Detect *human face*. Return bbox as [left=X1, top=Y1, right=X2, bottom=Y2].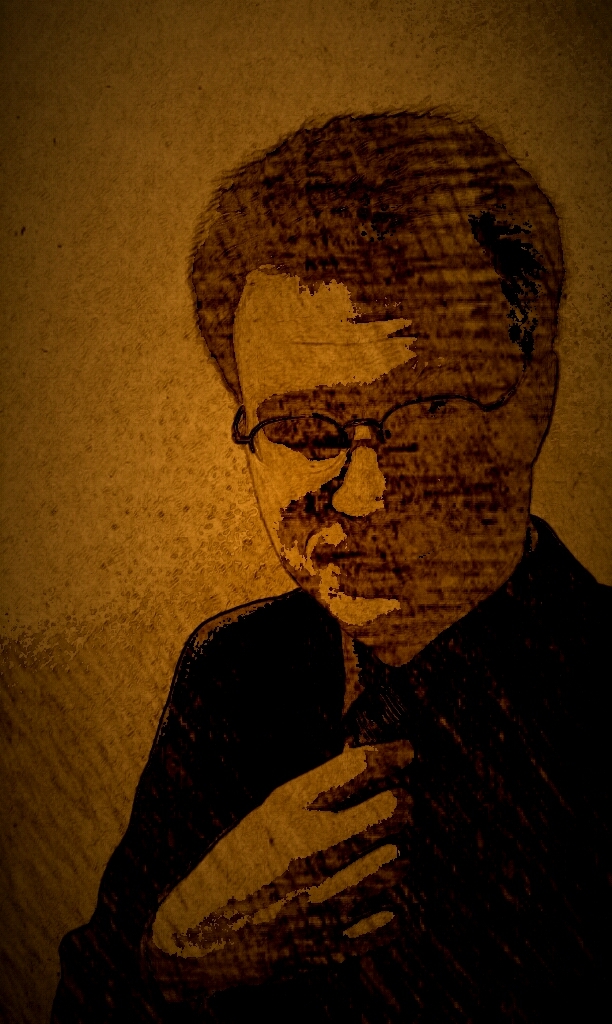
[left=245, top=249, right=491, bottom=638].
